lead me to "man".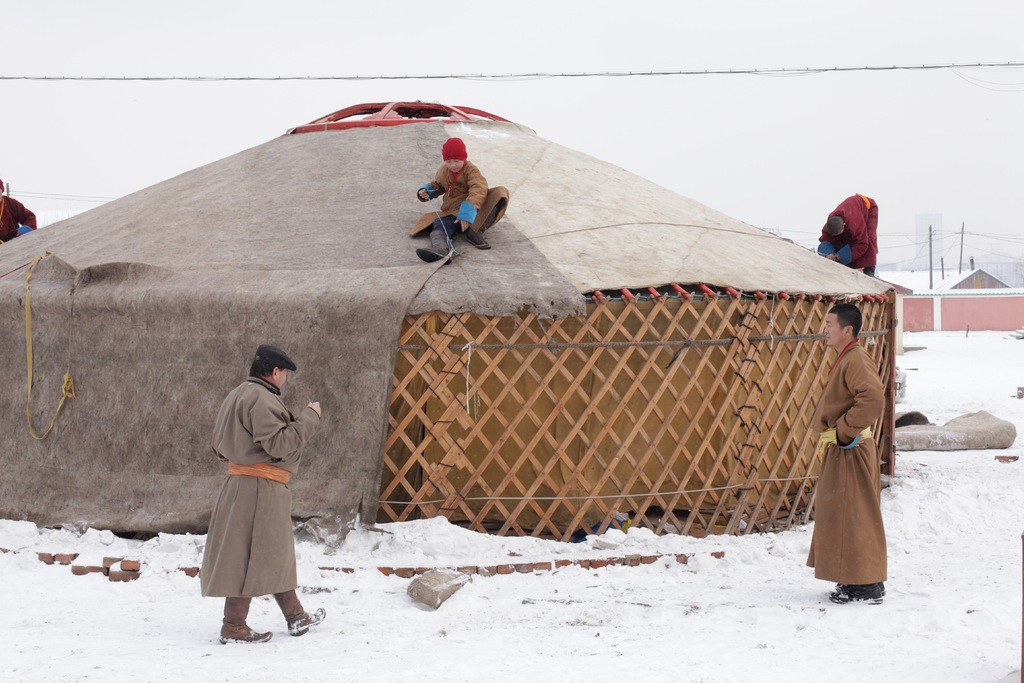
Lead to <bbox>816, 190, 880, 282</bbox>.
